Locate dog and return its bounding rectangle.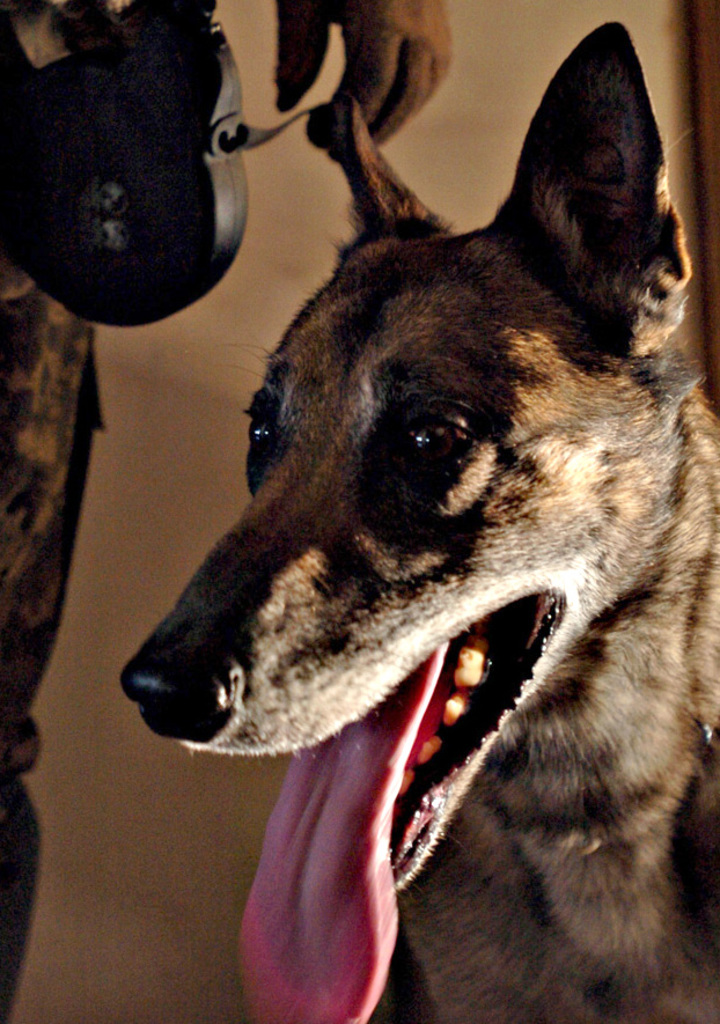
(x1=116, y1=16, x2=719, y2=1023).
